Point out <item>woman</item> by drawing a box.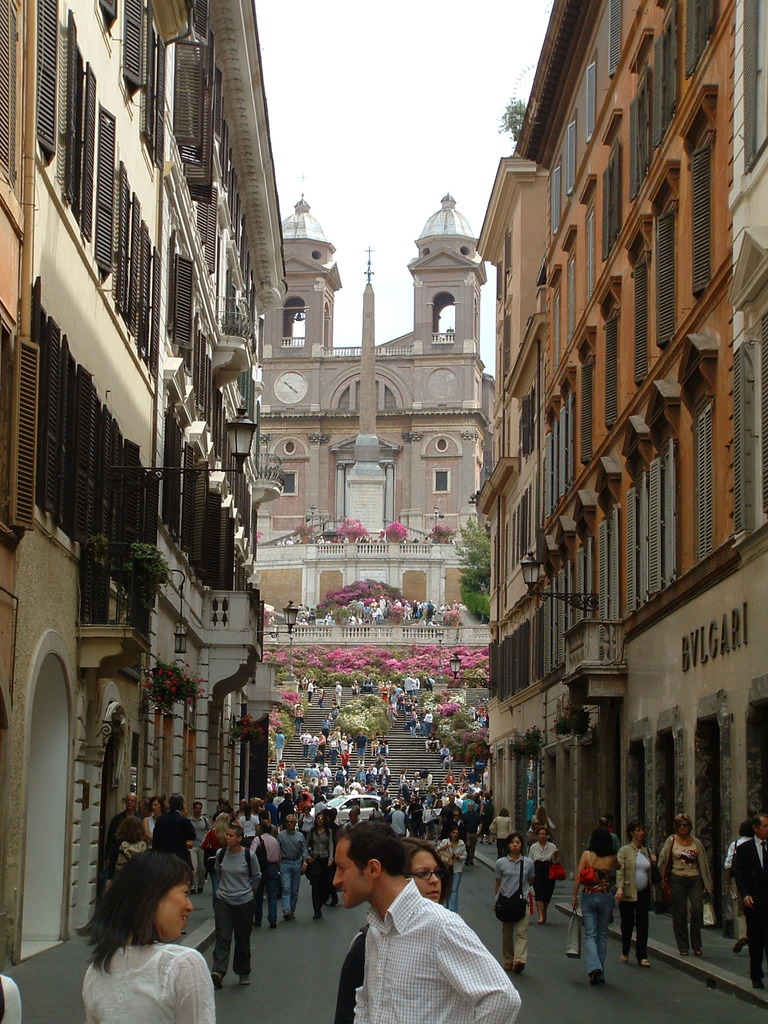
rect(146, 794, 166, 836).
